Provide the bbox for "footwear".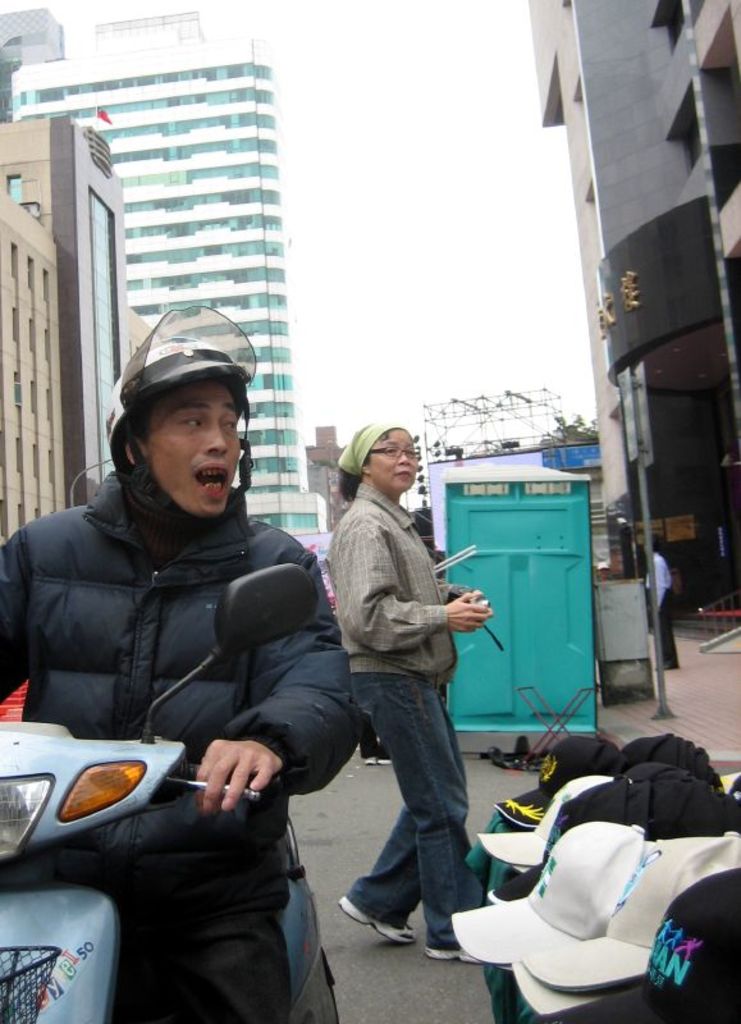
(365,756,380,765).
